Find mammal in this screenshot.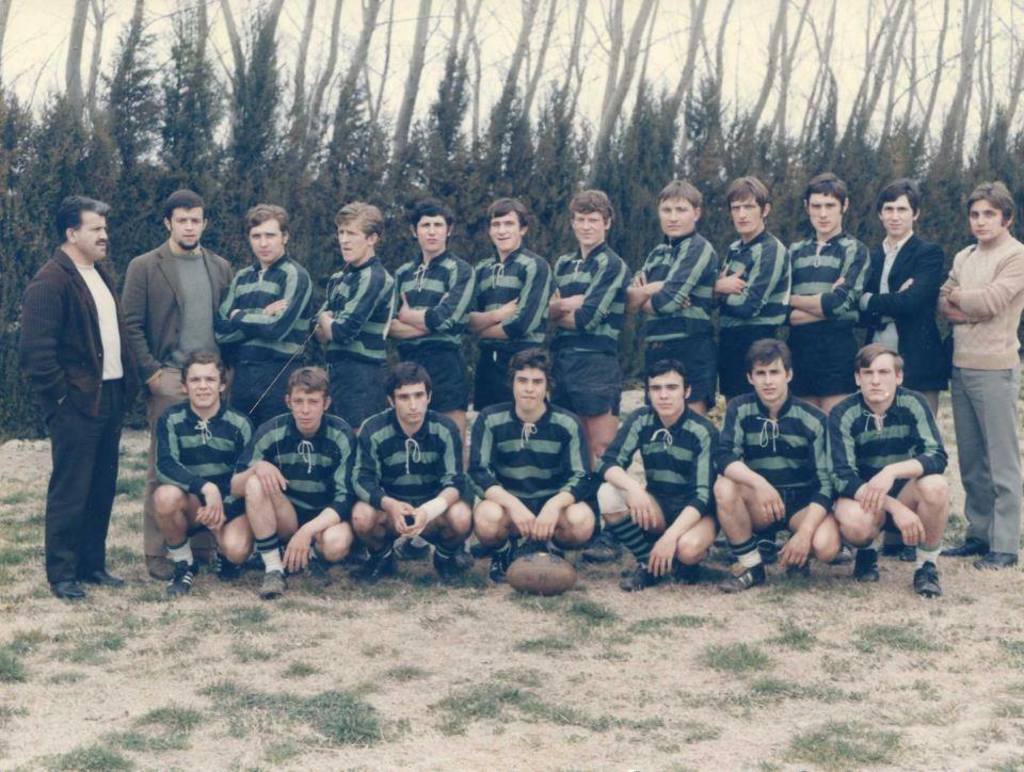
The bounding box for mammal is Rect(860, 180, 942, 397).
